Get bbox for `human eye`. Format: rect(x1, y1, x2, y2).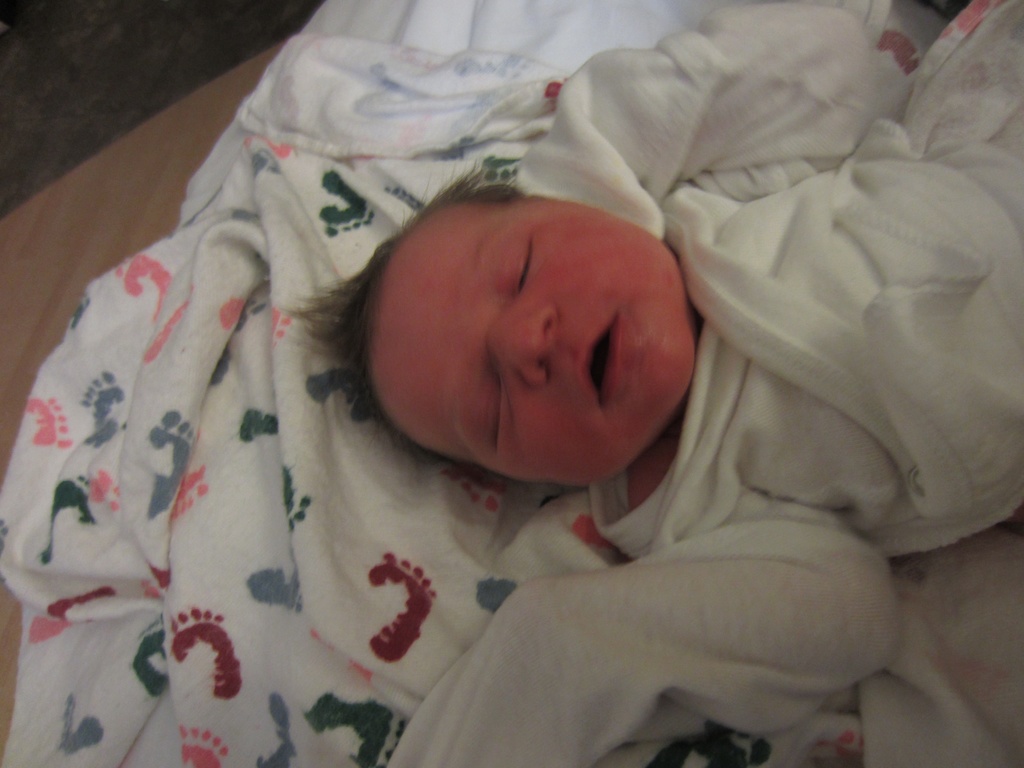
rect(505, 232, 541, 299).
